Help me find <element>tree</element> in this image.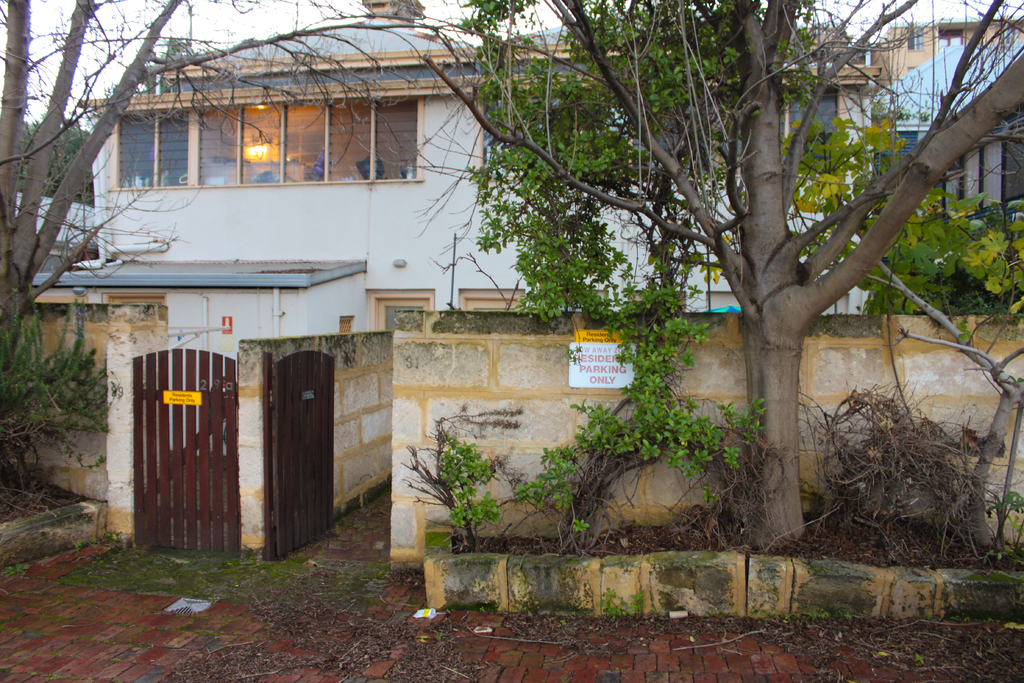
Found it: <region>0, 1, 481, 512</region>.
